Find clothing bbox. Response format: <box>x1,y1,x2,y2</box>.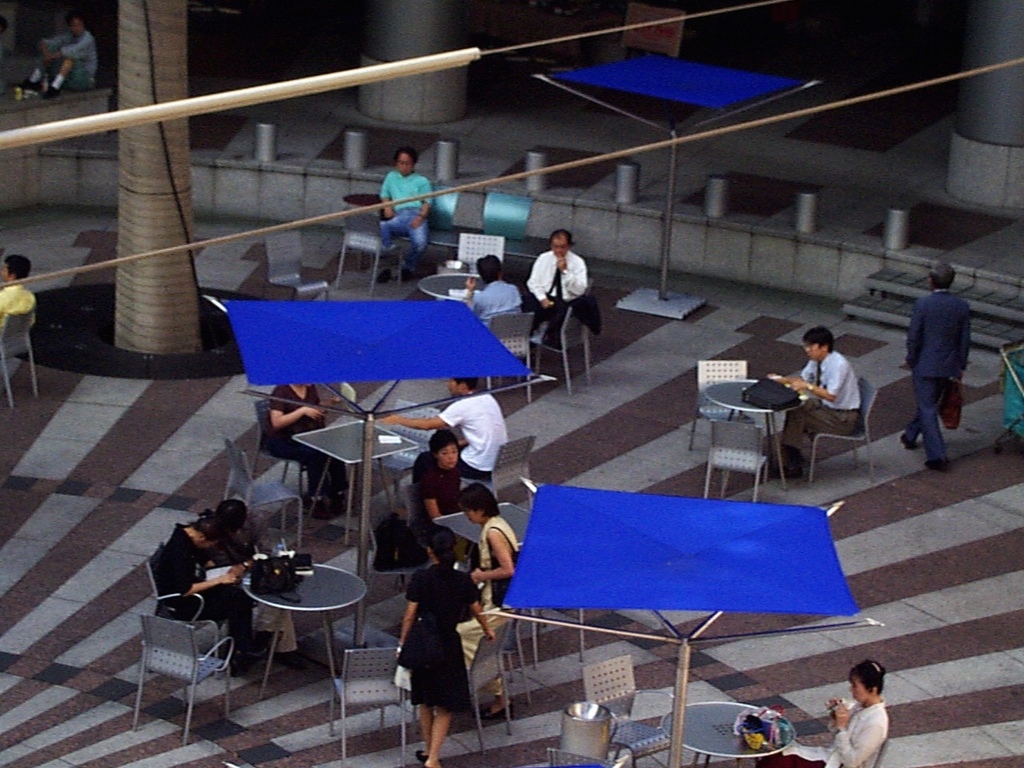
<box>386,544,487,726</box>.
